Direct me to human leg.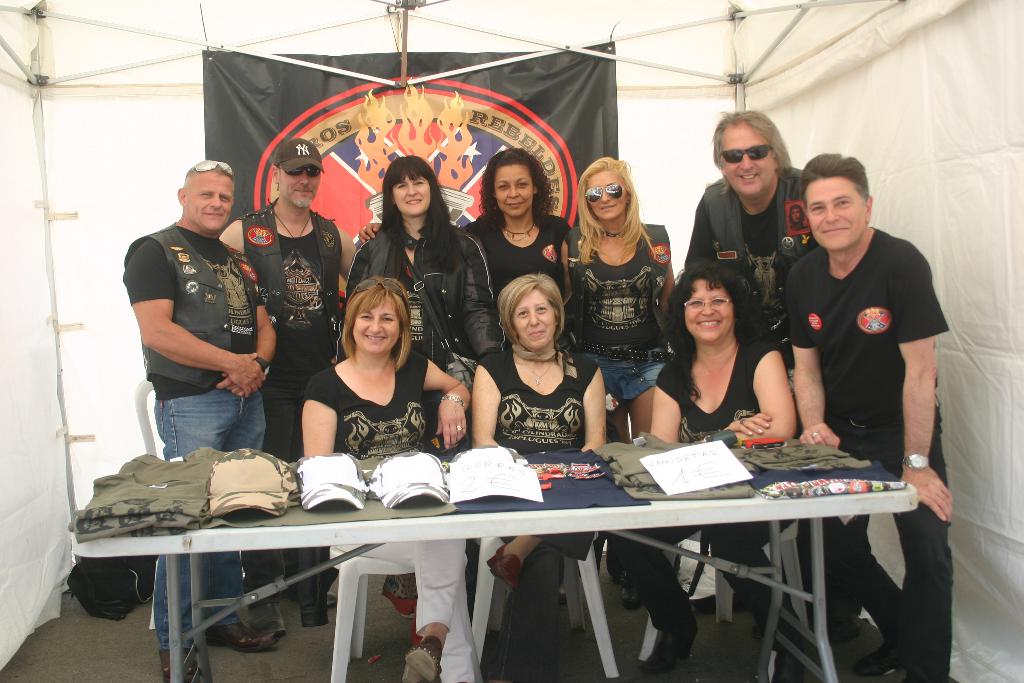
Direction: [609,533,705,682].
